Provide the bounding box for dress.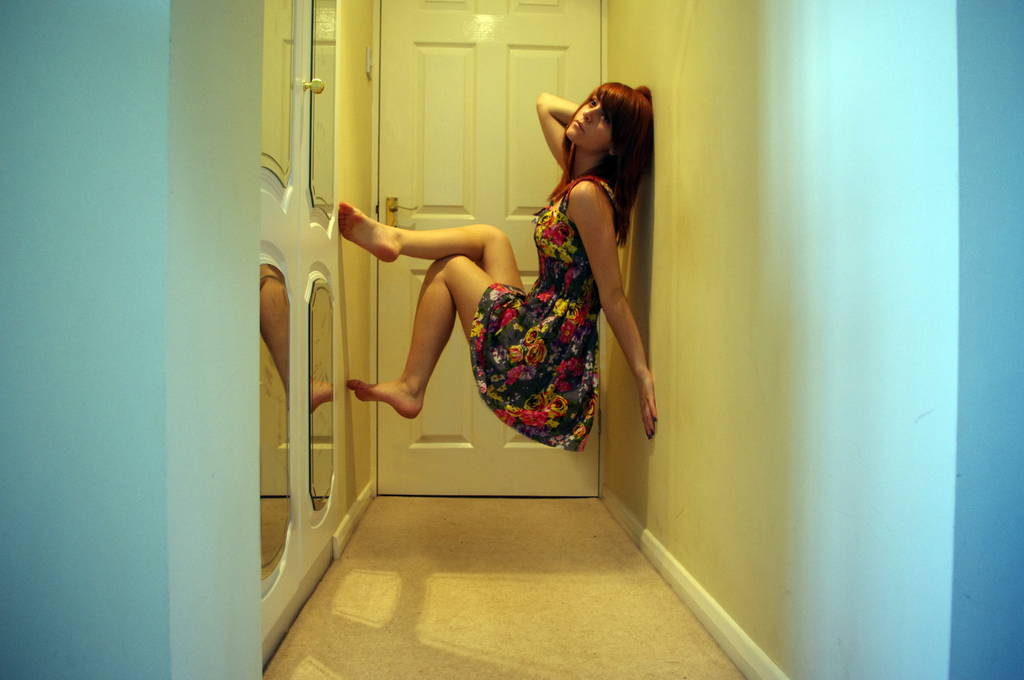
[x1=470, y1=177, x2=615, y2=447].
